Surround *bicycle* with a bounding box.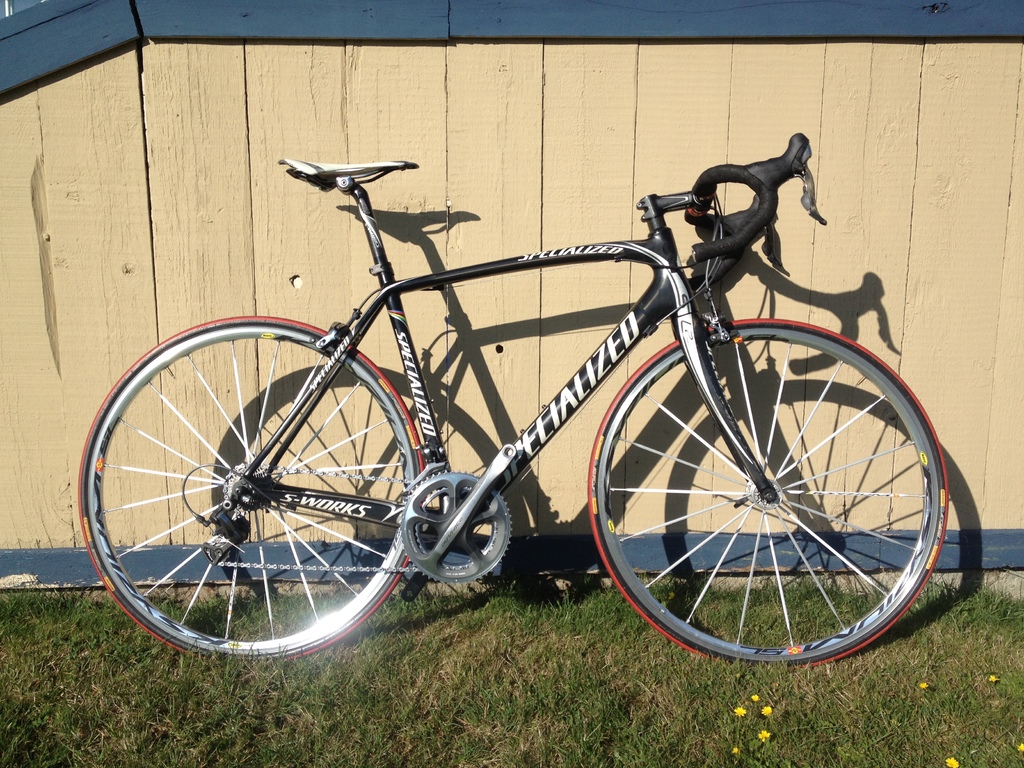
(72, 118, 1000, 691).
